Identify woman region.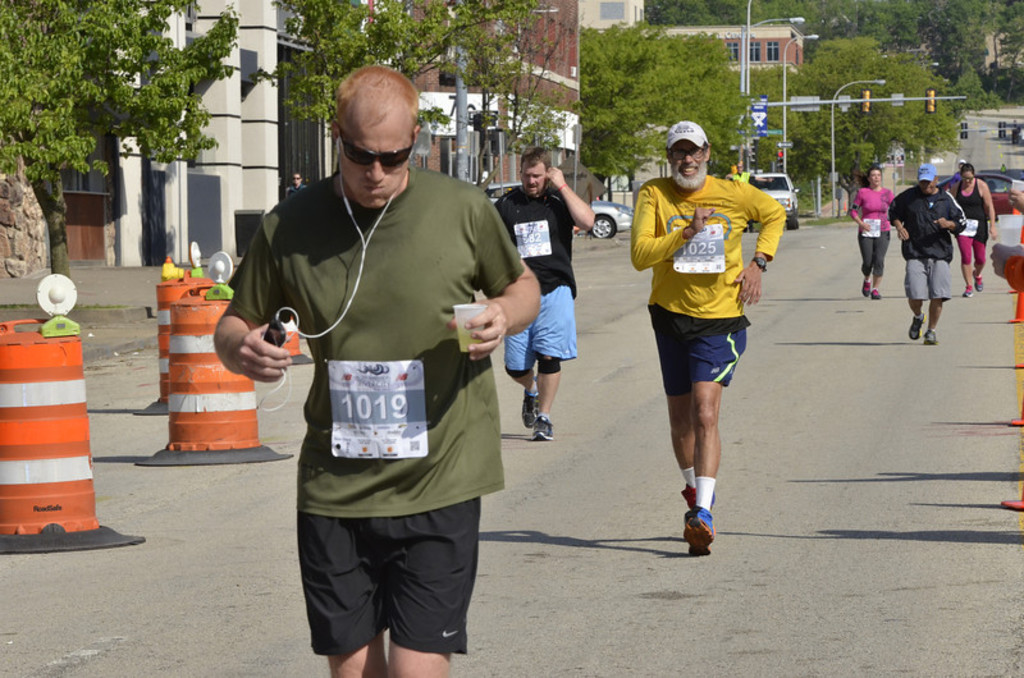
Region: left=847, top=162, right=899, bottom=301.
